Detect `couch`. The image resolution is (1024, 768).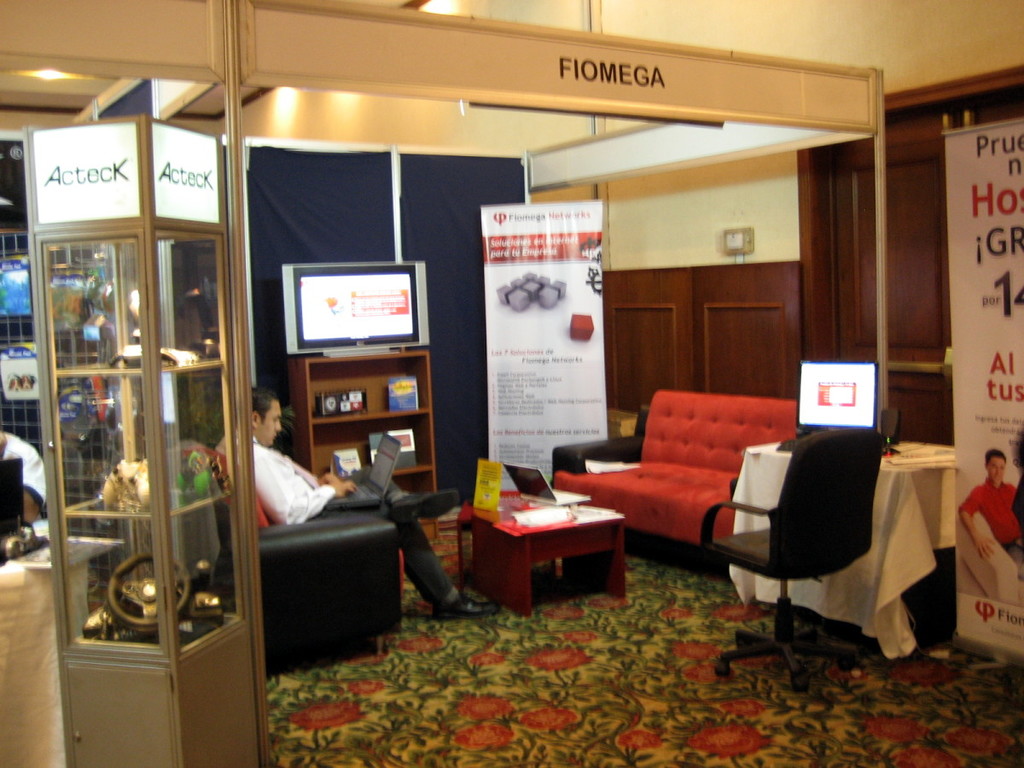
[554, 388, 794, 586].
